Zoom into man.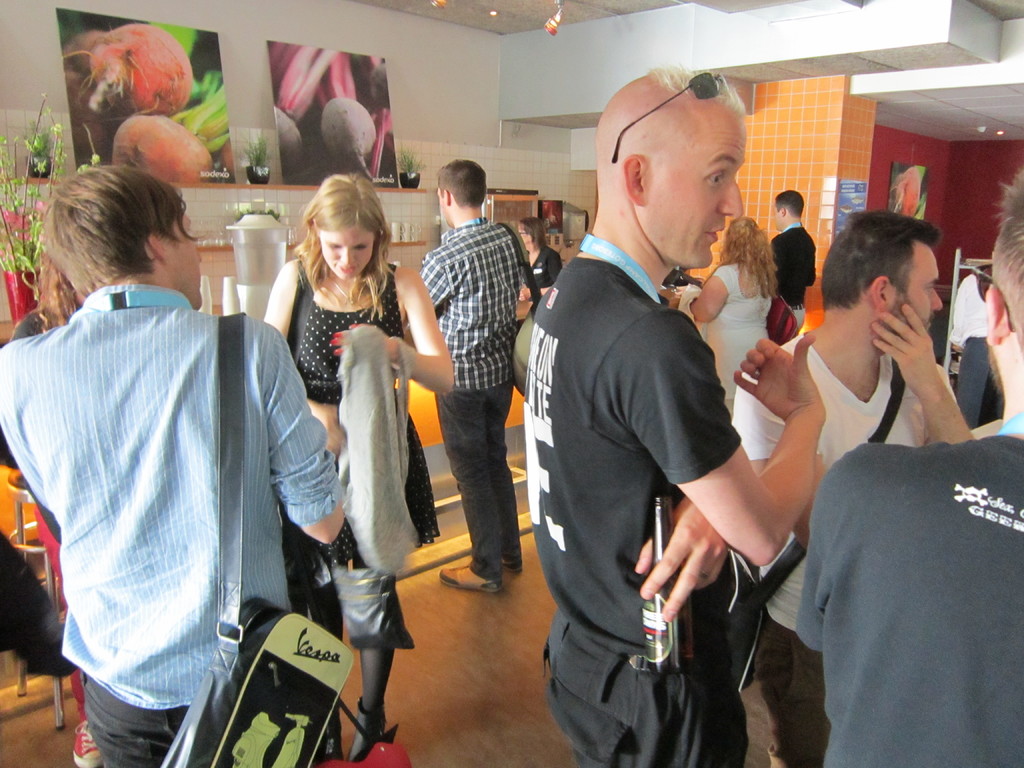
Zoom target: <region>767, 186, 819, 339</region>.
